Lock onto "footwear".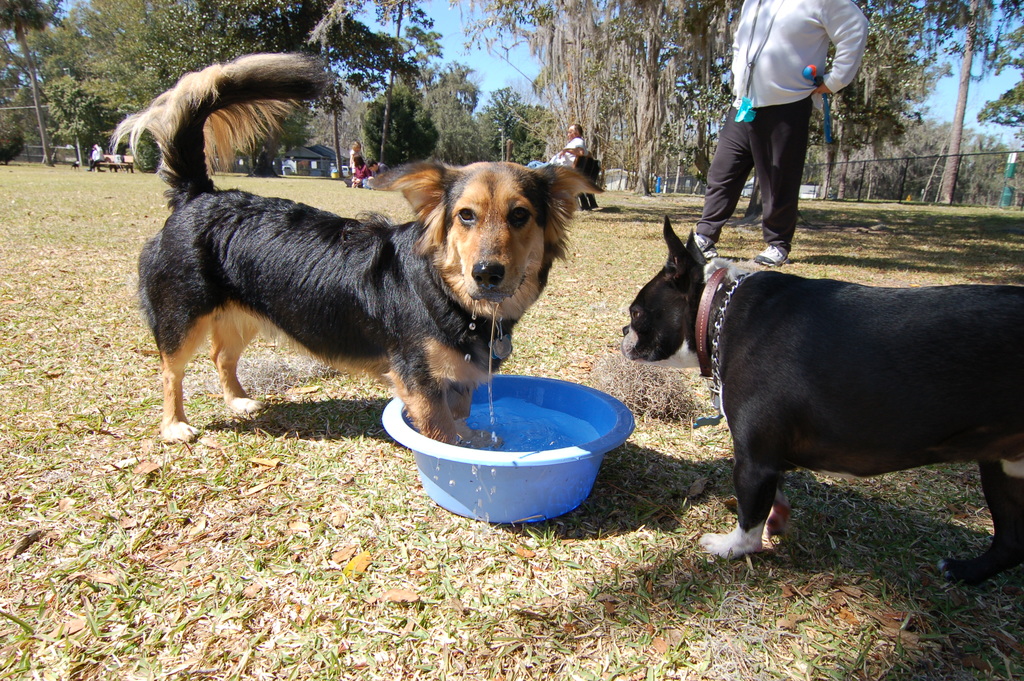
Locked: detection(687, 230, 713, 256).
